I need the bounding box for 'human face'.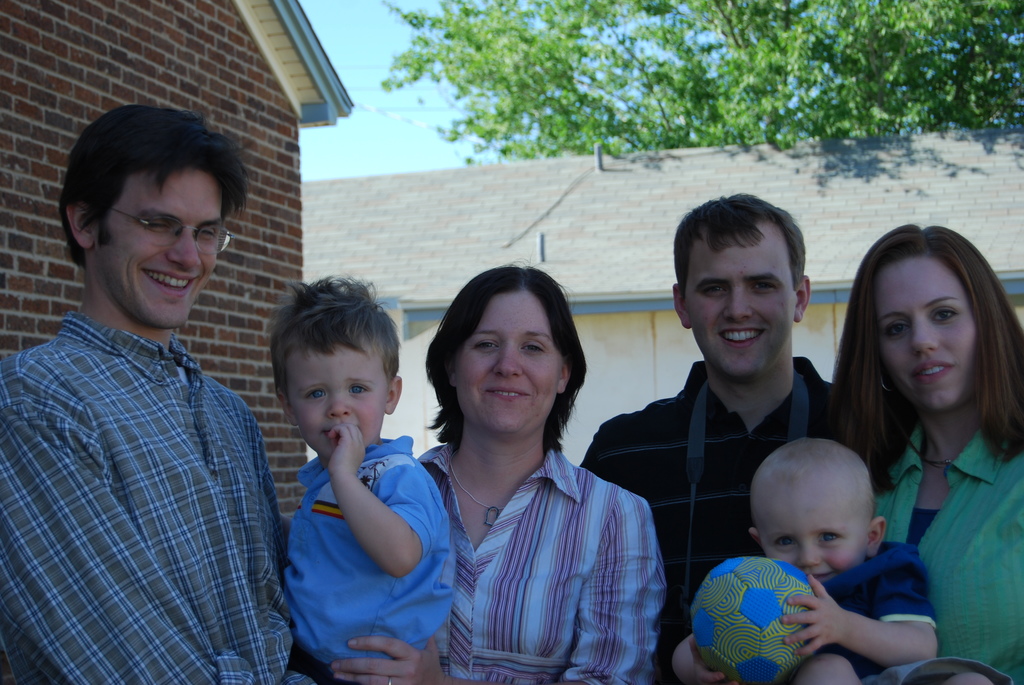
Here it is: select_region(457, 295, 564, 432).
